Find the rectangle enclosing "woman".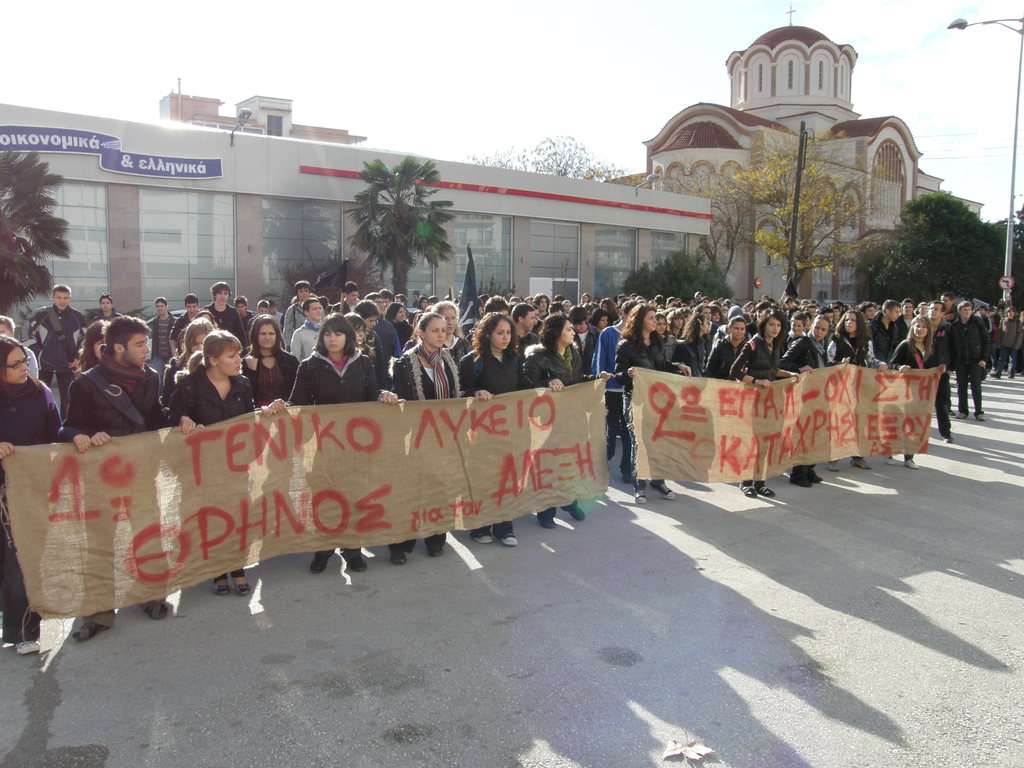
<region>172, 331, 268, 593</region>.
